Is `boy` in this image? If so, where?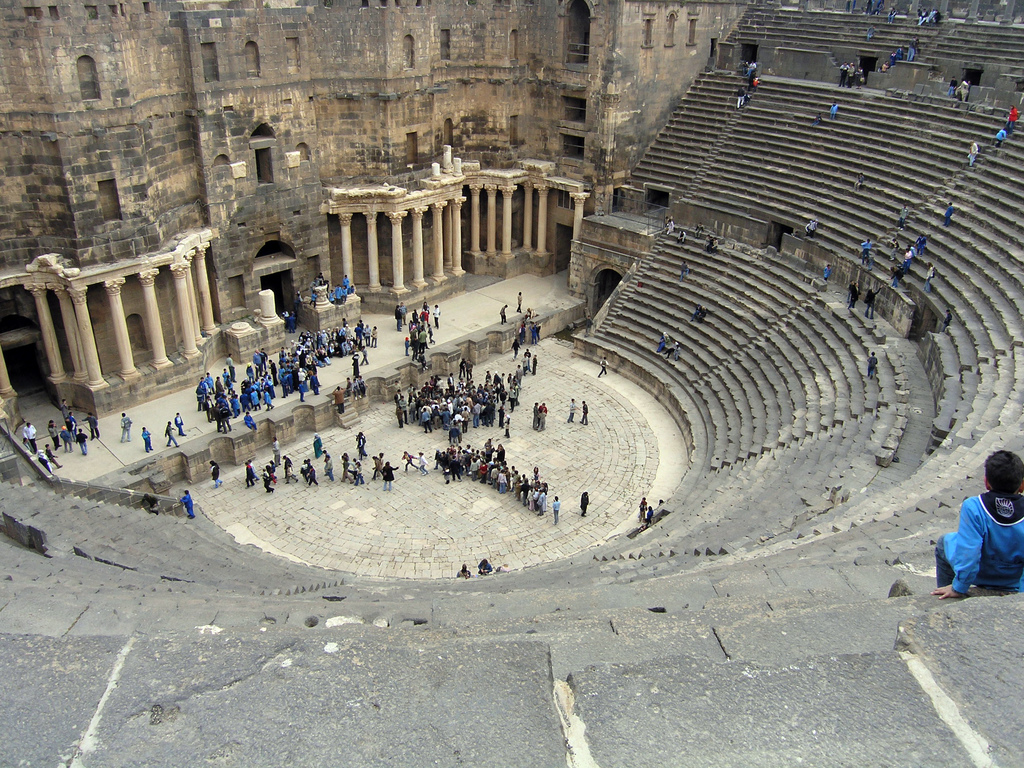
Yes, at {"x1": 524, "y1": 350, "x2": 529, "y2": 365}.
